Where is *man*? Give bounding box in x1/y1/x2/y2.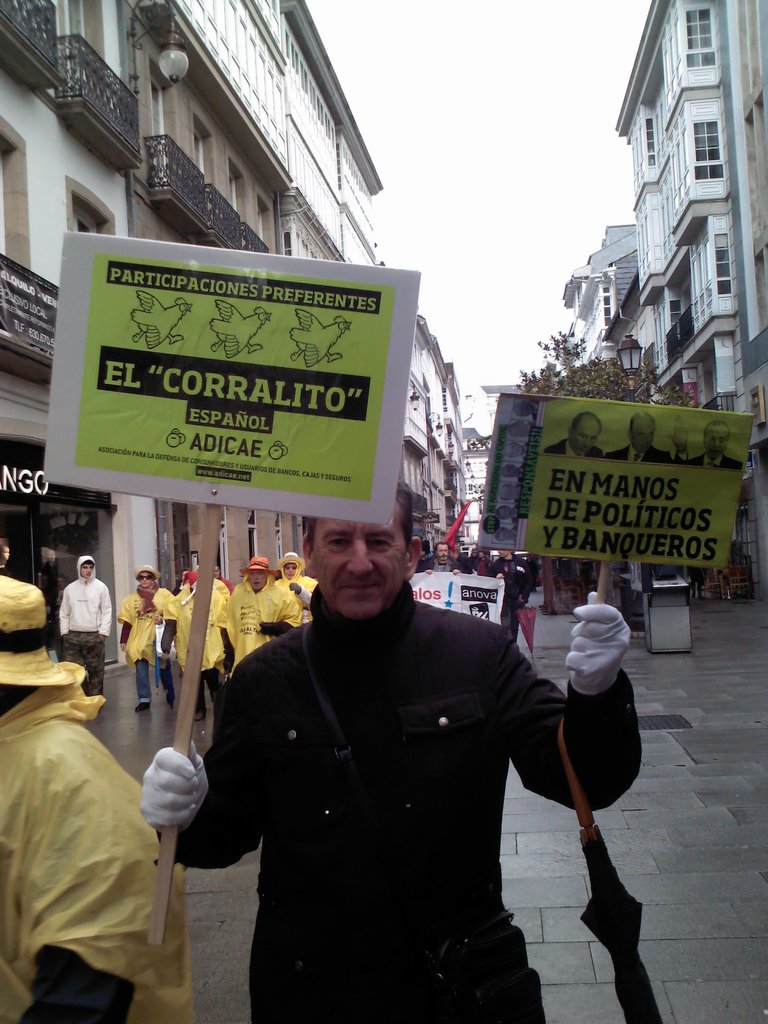
214/554/302/683.
